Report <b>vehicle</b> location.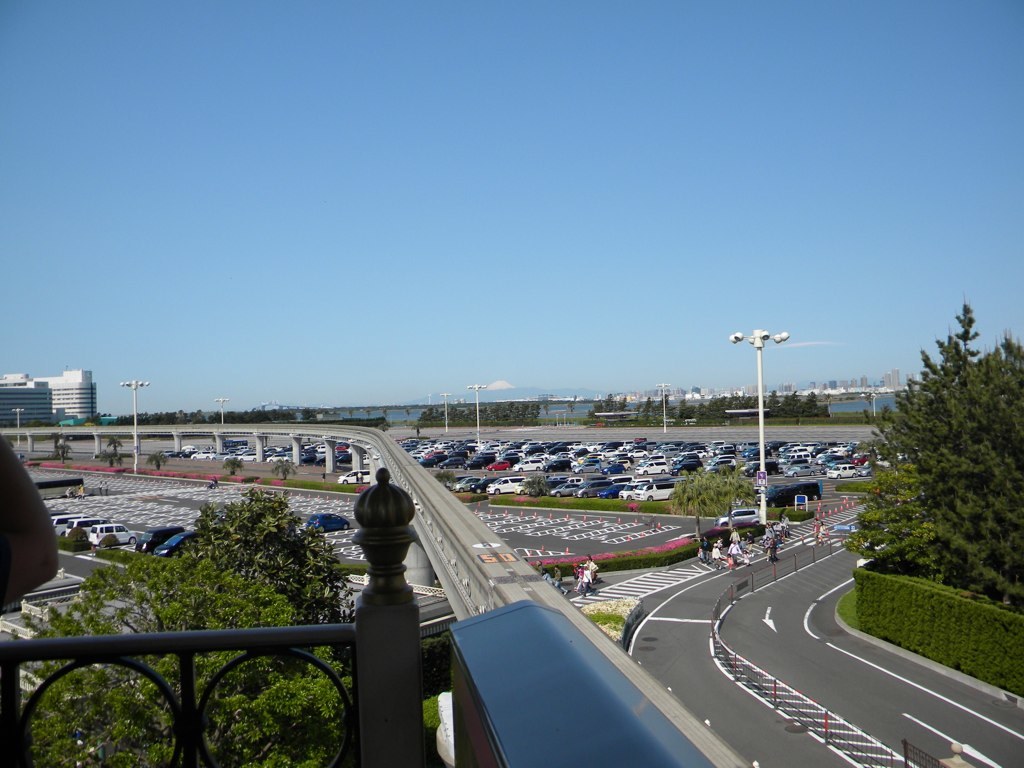
Report: (629, 478, 678, 501).
